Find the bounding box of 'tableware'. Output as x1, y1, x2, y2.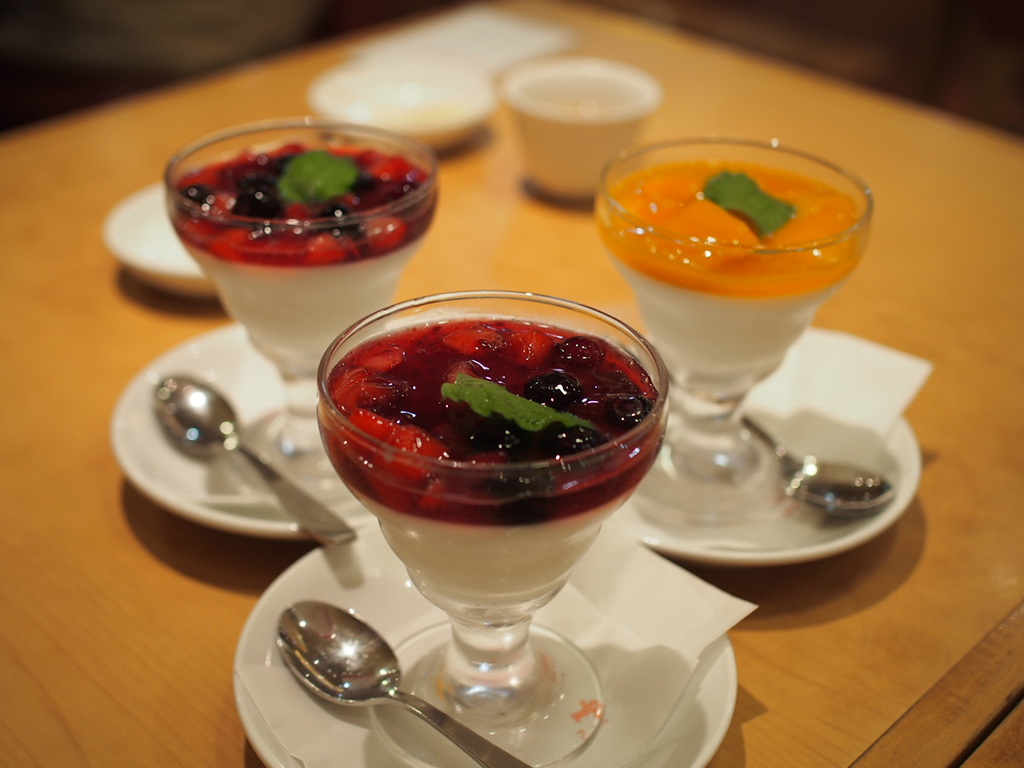
110, 182, 203, 300.
